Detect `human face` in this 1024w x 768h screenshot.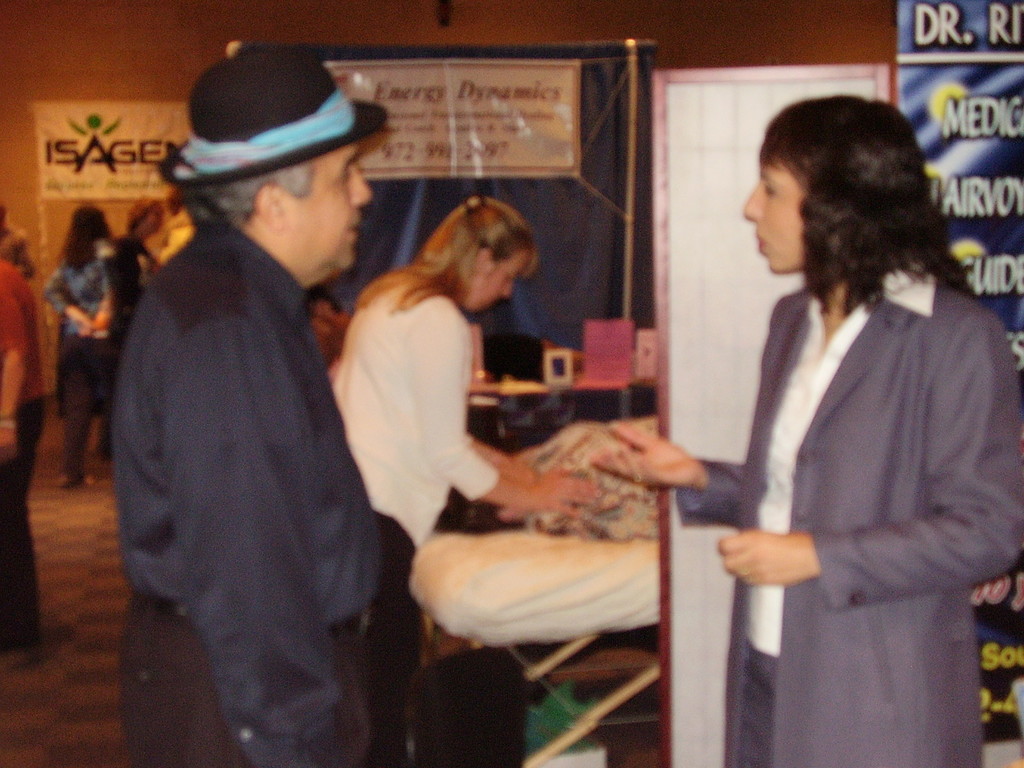
Detection: (288,140,374,269).
